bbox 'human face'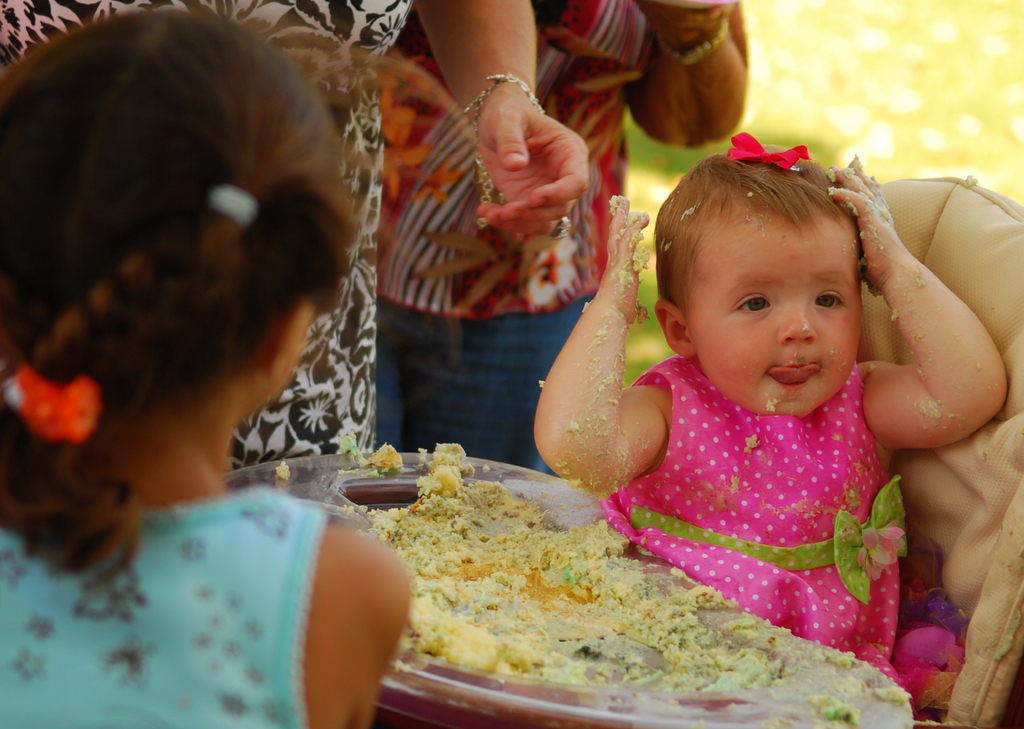
detection(687, 211, 862, 421)
